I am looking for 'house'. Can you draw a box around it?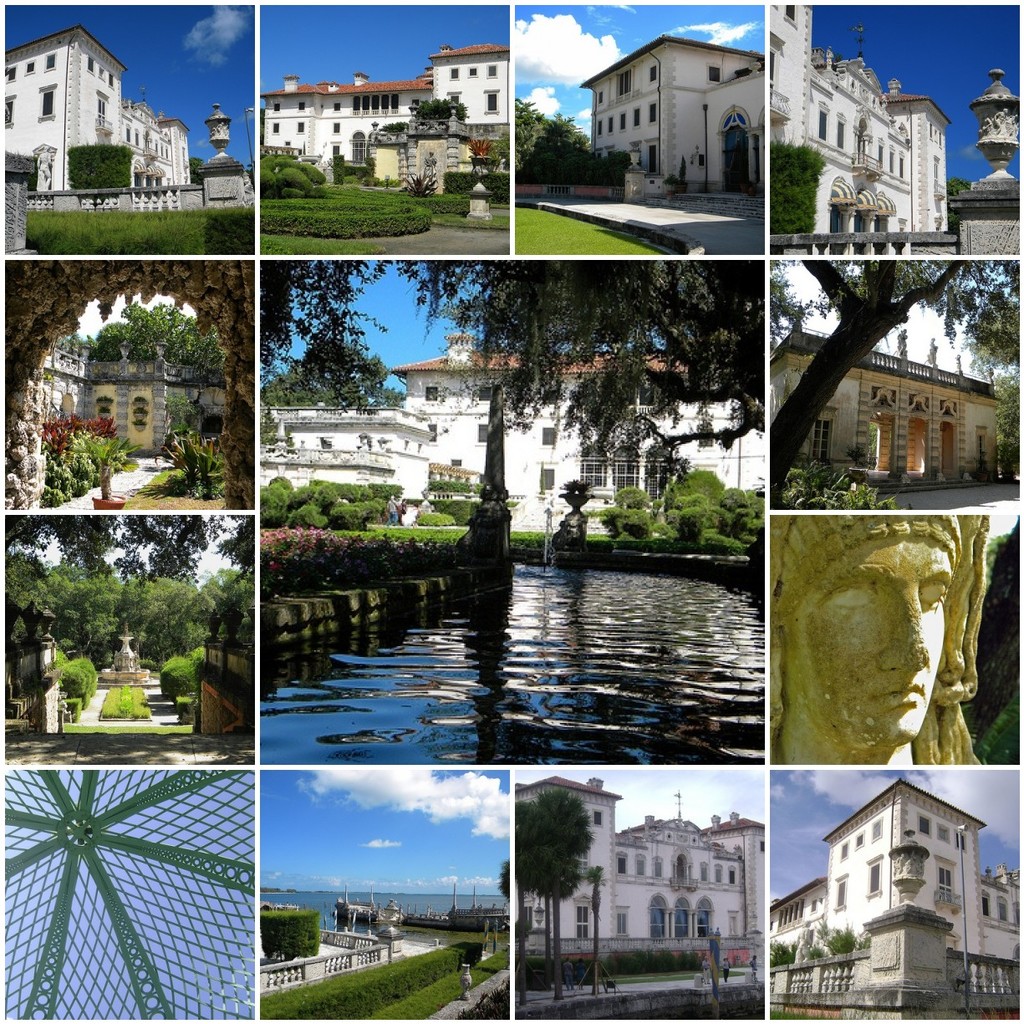
Sure, the bounding box is BBox(257, 403, 446, 507).
